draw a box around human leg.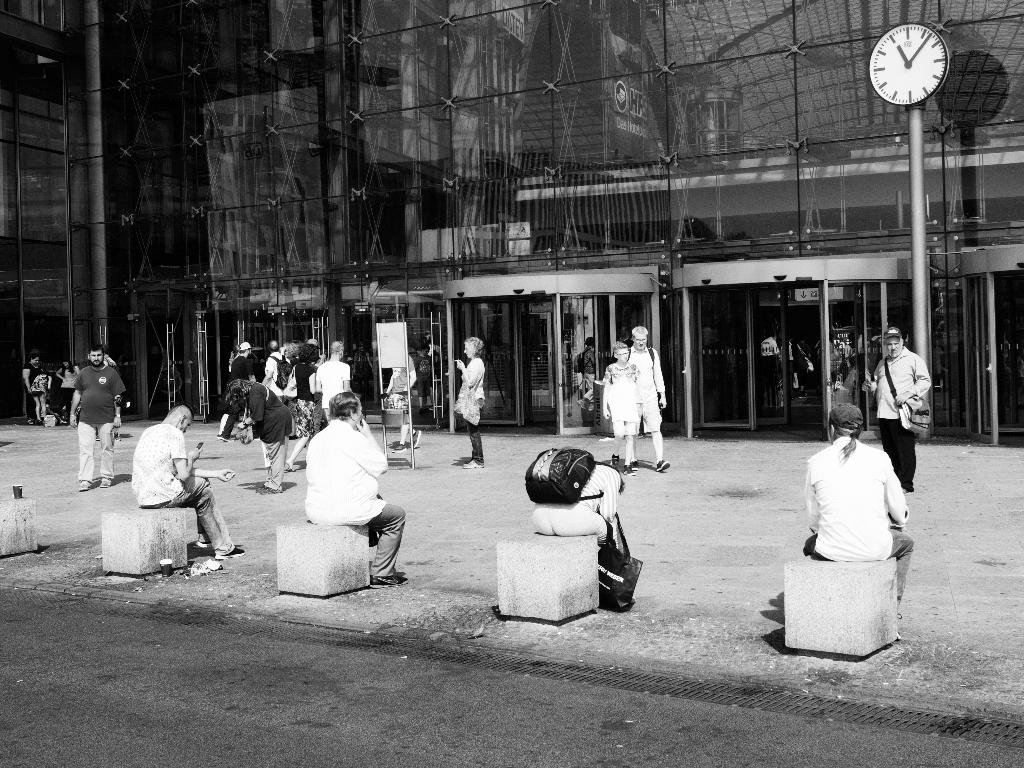
l=643, t=396, r=666, b=471.
